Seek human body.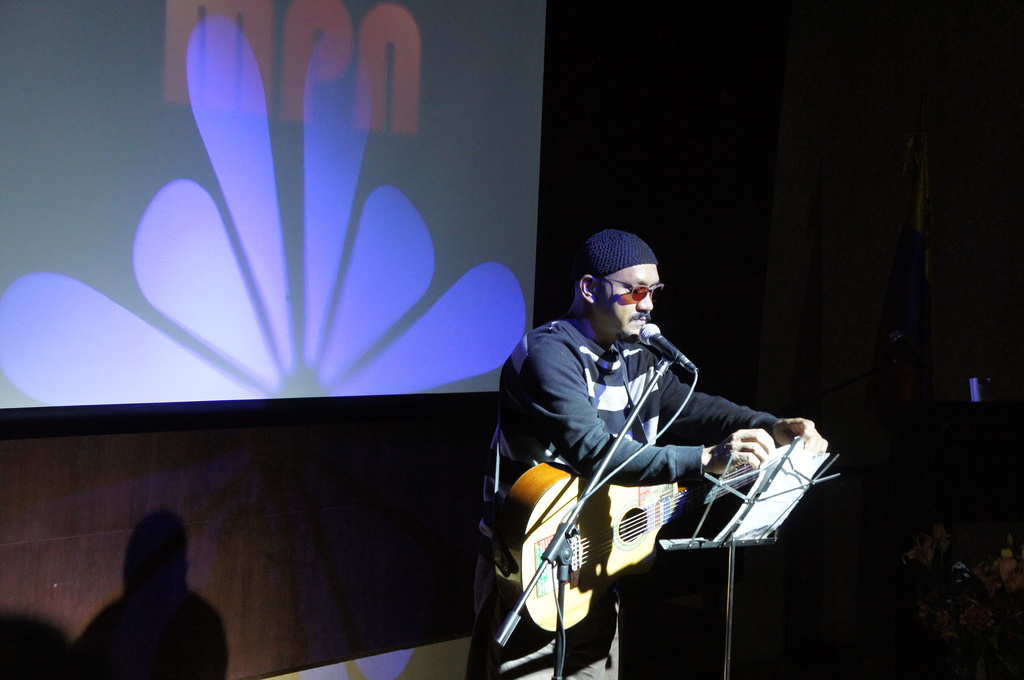
(x1=483, y1=227, x2=802, y2=674).
